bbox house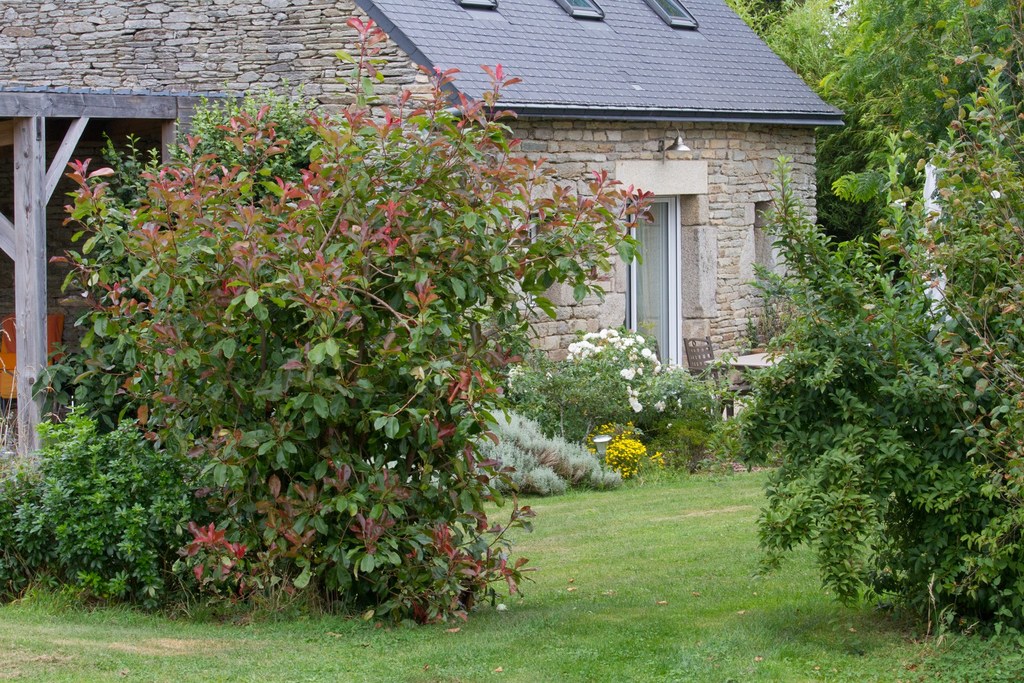
(left=355, top=0, right=851, bottom=468)
